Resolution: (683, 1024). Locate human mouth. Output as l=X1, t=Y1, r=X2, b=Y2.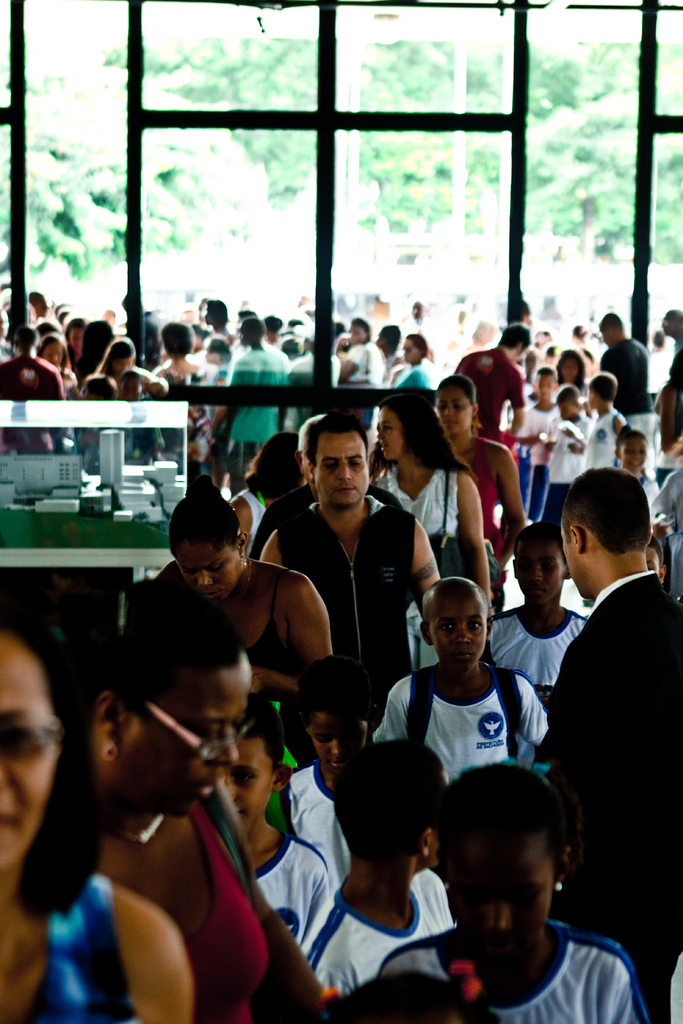
l=0, t=807, r=19, b=837.
